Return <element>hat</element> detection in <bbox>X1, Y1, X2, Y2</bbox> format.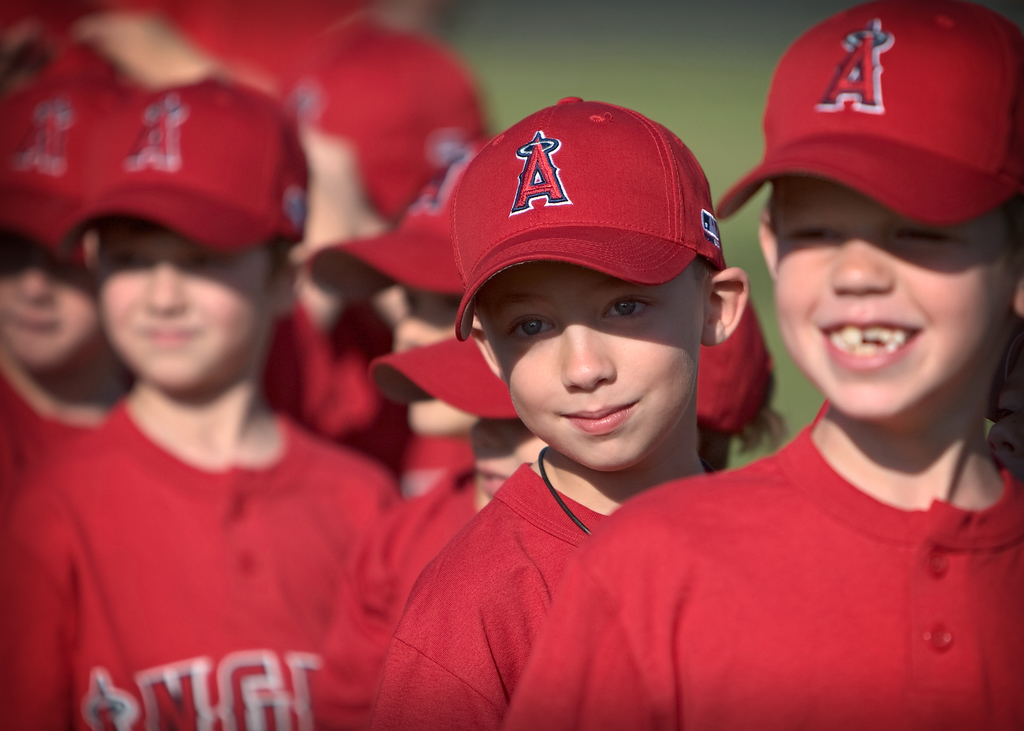
<bbox>712, 0, 1023, 229</bbox>.
